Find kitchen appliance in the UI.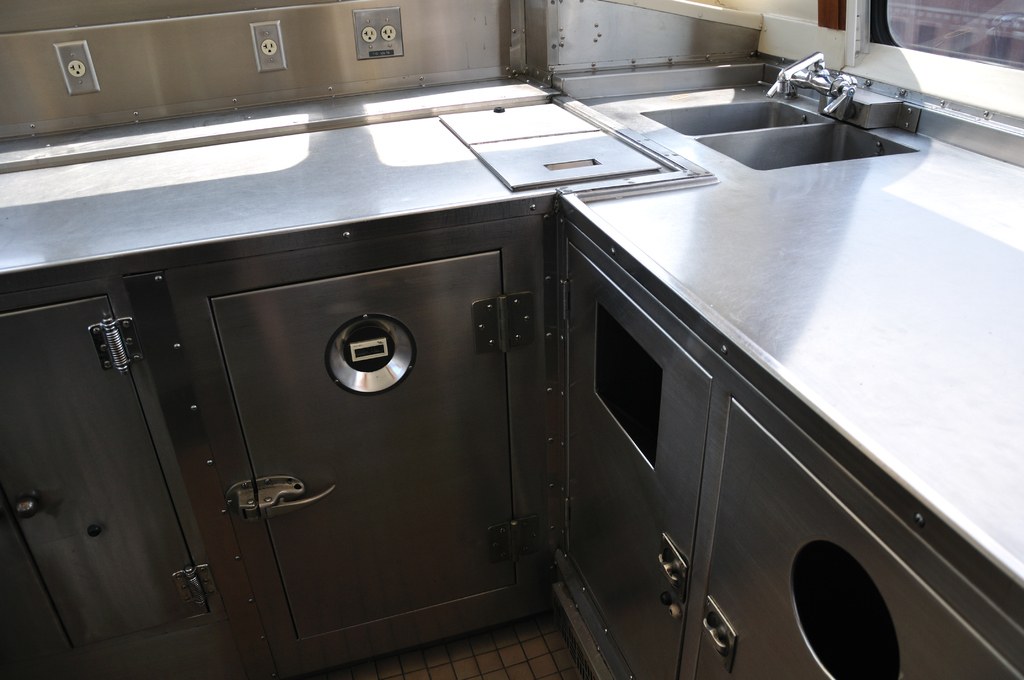
UI element at left=2, top=58, right=1021, bottom=679.
